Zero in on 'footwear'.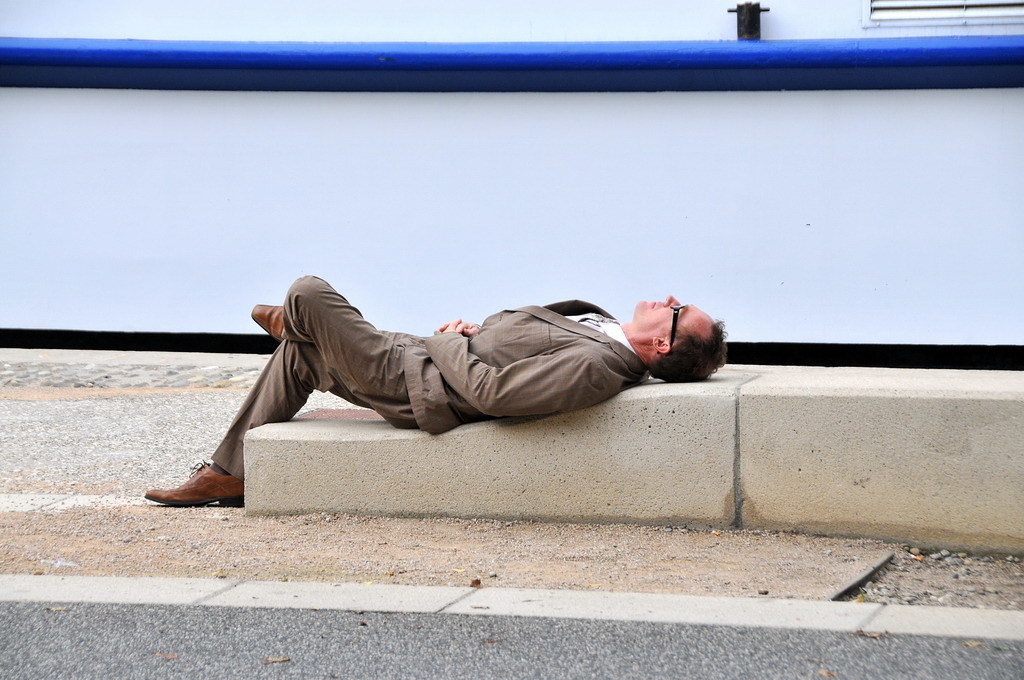
Zeroed in: 145/459/246/510.
